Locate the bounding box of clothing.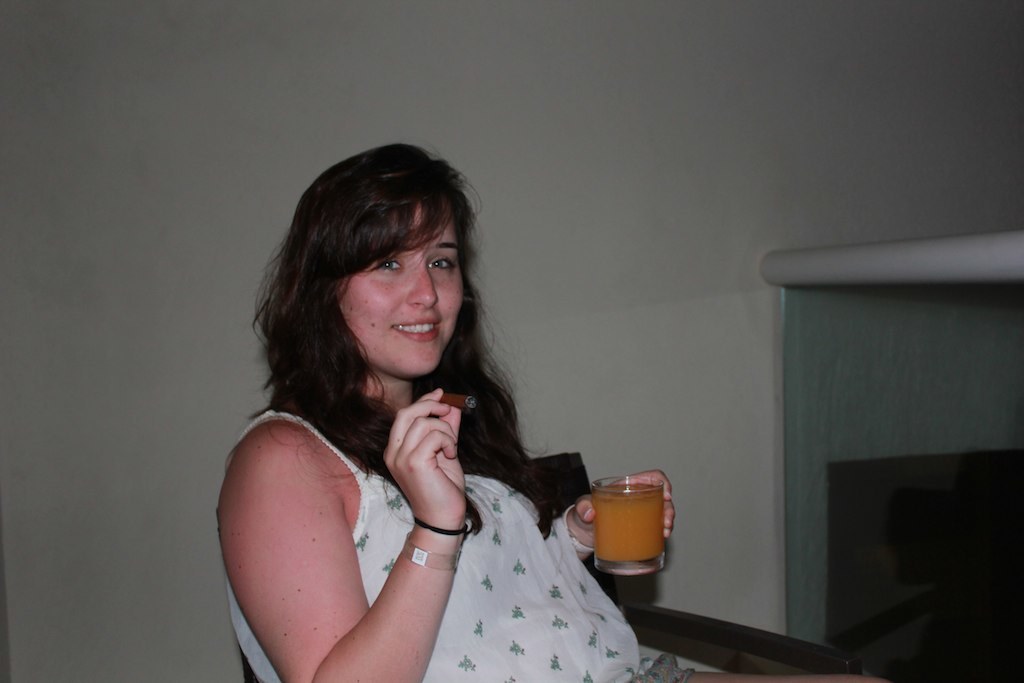
Bounding box: detection(230, 288, 568, 682).
